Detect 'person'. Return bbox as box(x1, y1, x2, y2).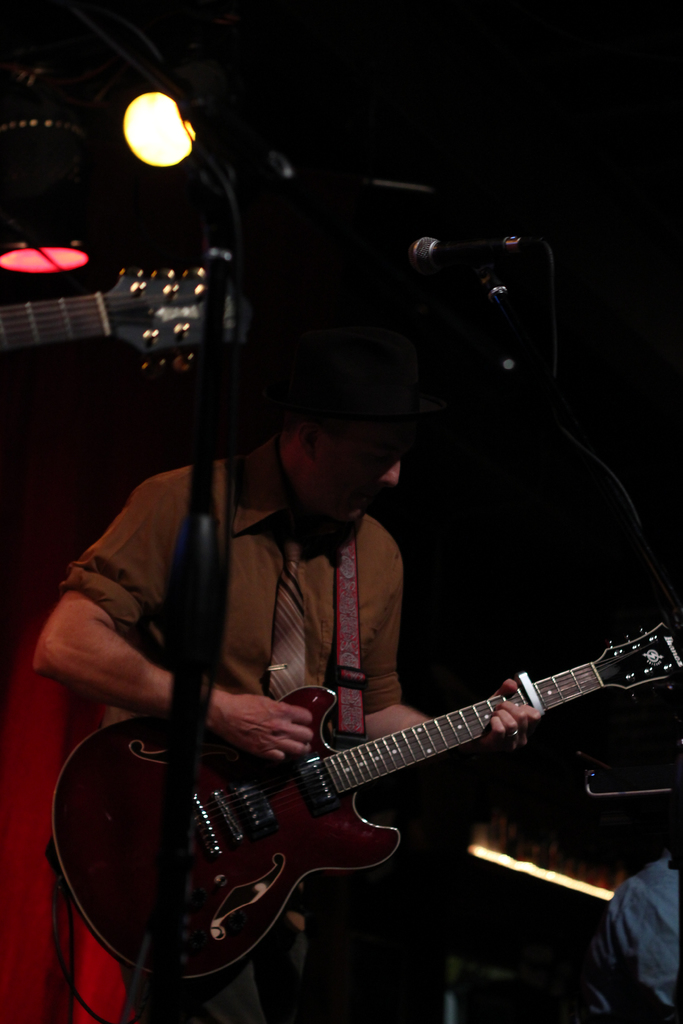
box(26, 319, 532, 1022).
